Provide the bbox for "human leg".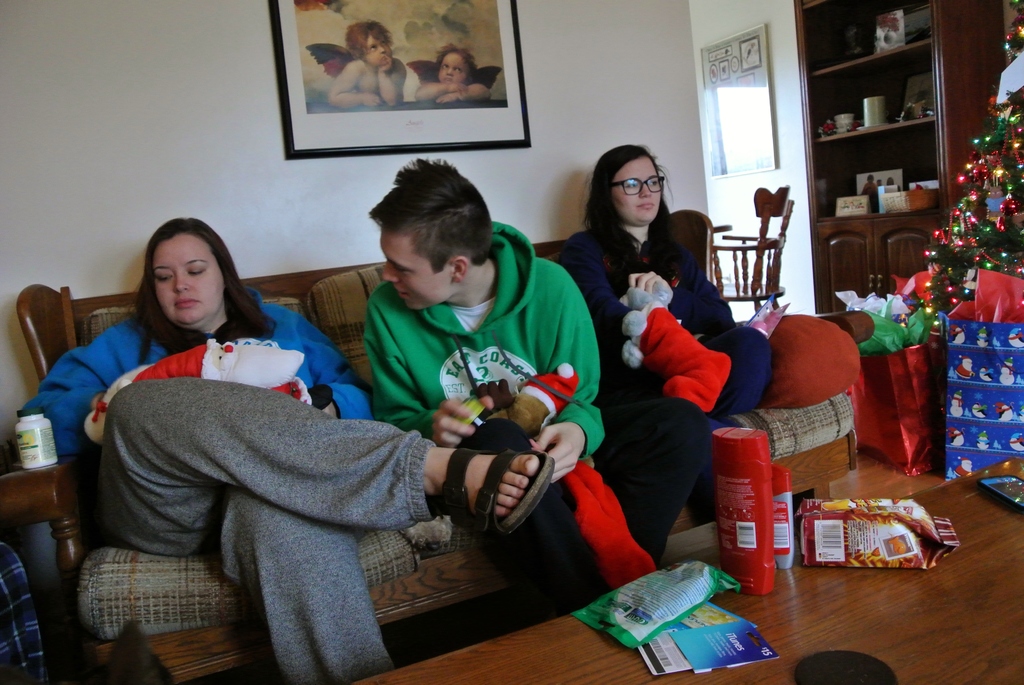
[x1=598, y1=395, x2=714, y2=556].
